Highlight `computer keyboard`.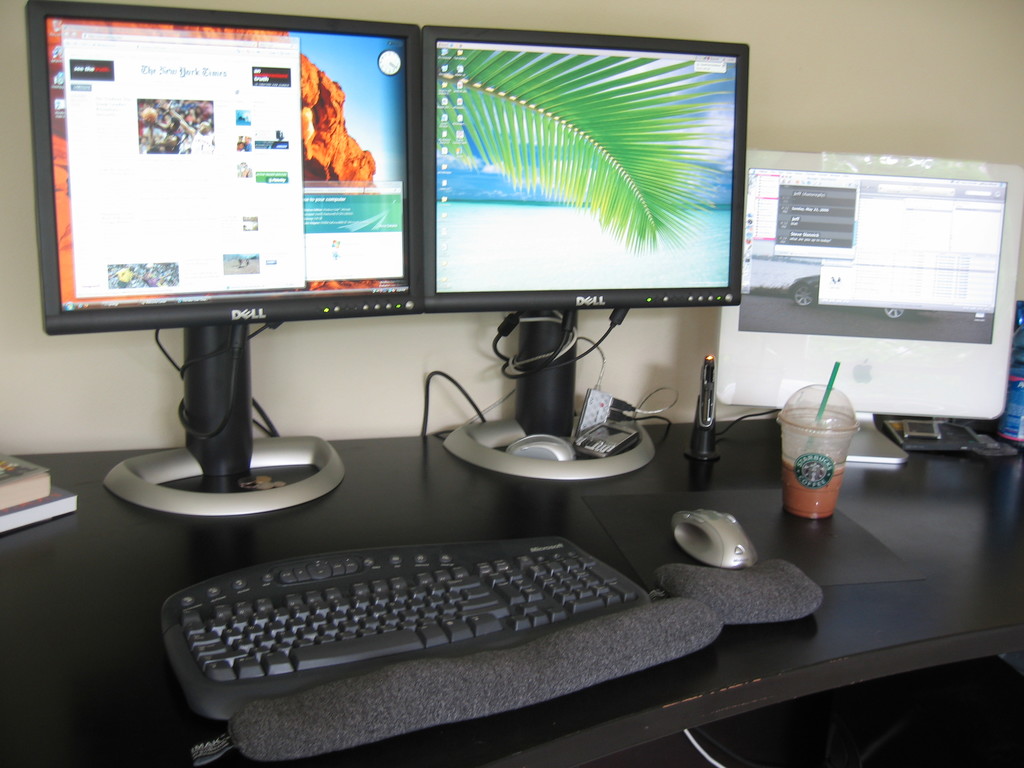
Highlighted region: rect(158, 536, 654, 721).
